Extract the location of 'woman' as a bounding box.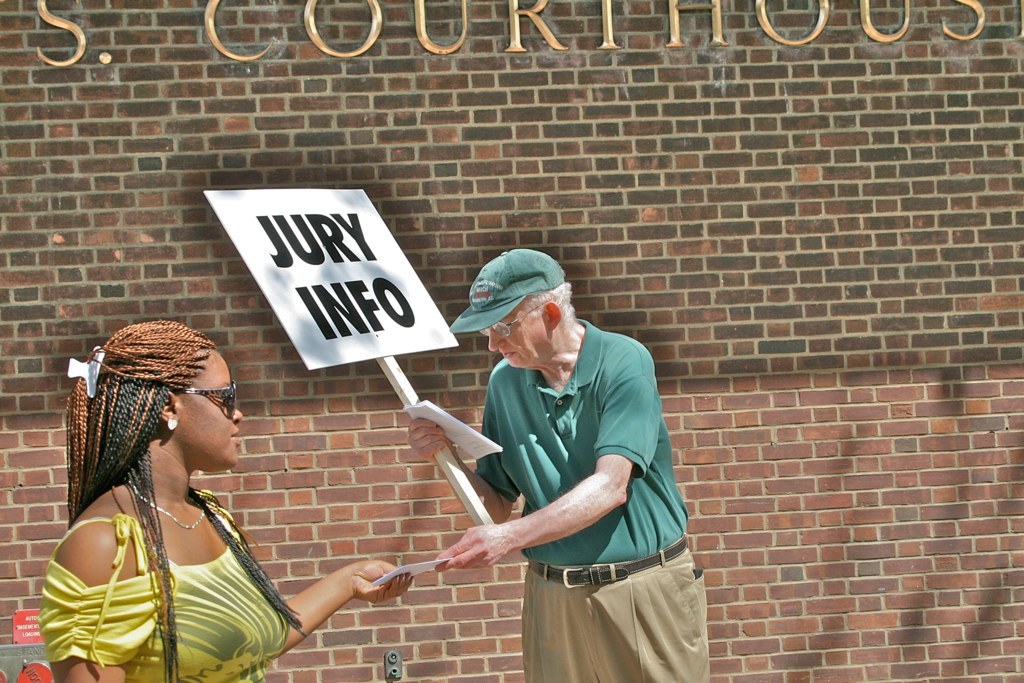
l=46, t=365, r=411, b=668.
